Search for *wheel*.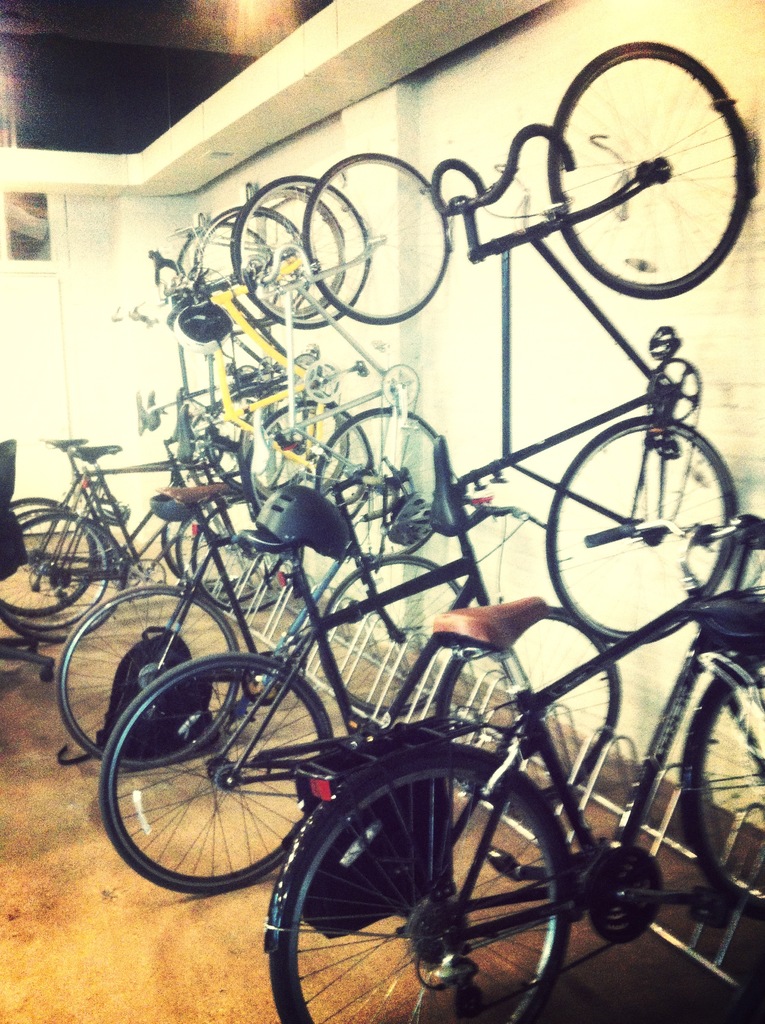
Found at (317,560,481,704).
